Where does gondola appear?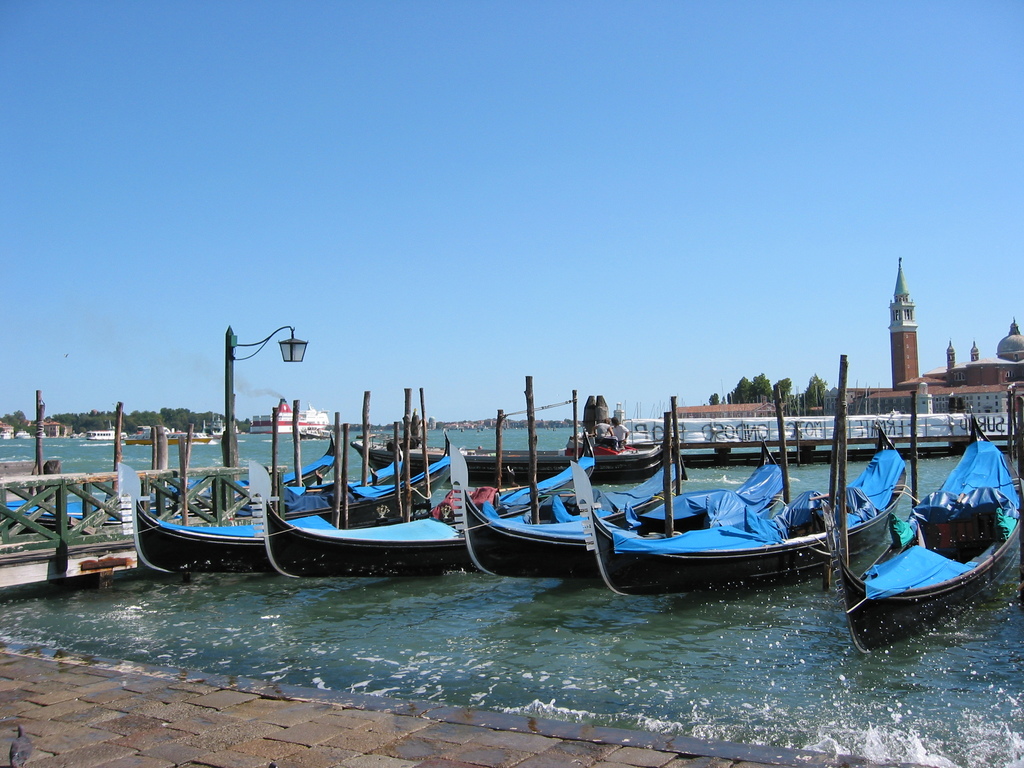
Appears at rect(437, 429, 798, 598).
